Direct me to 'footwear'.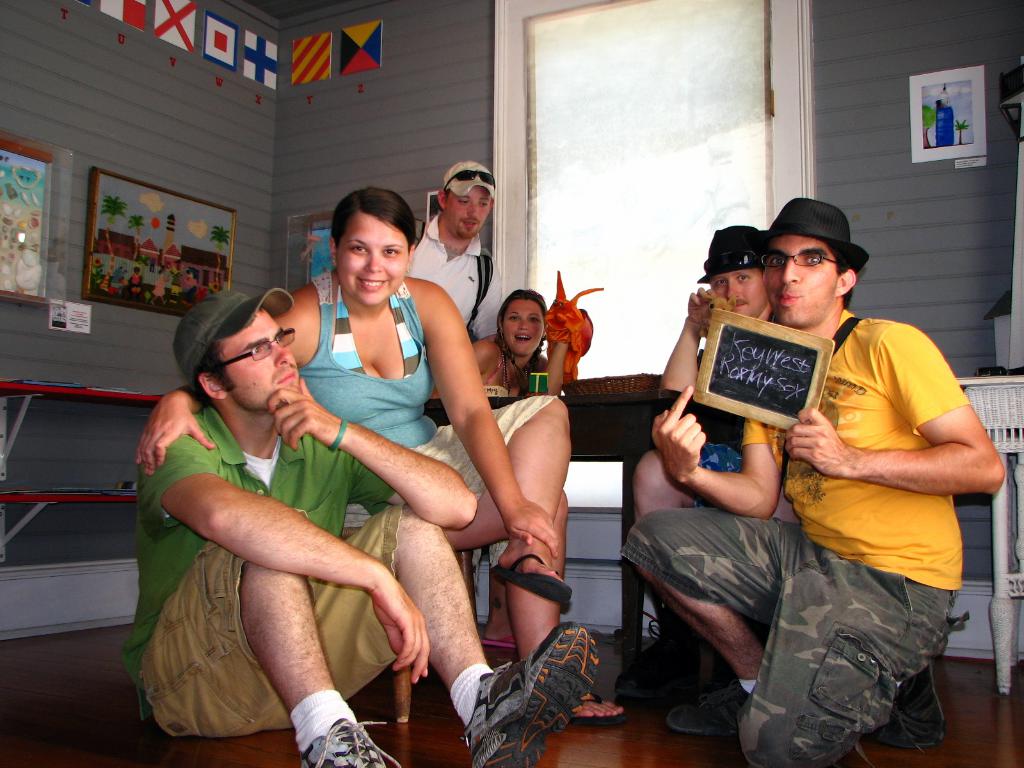
Direction: (left=567, top=680, right=630, bottom=730).
